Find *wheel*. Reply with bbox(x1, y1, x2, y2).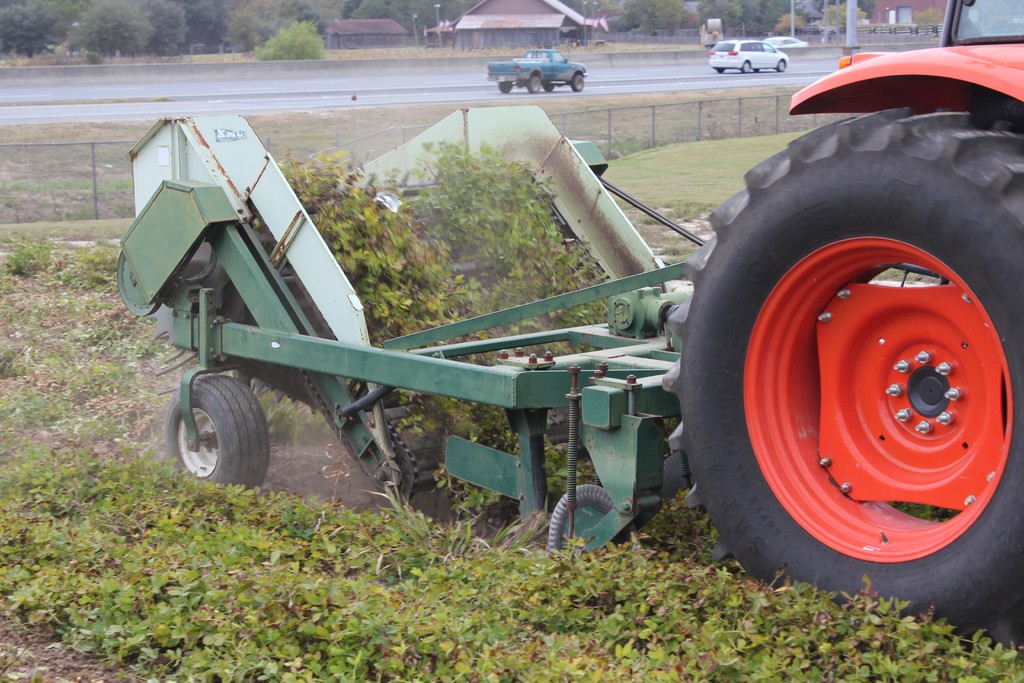
bbox(573, 76, 584, 93).
